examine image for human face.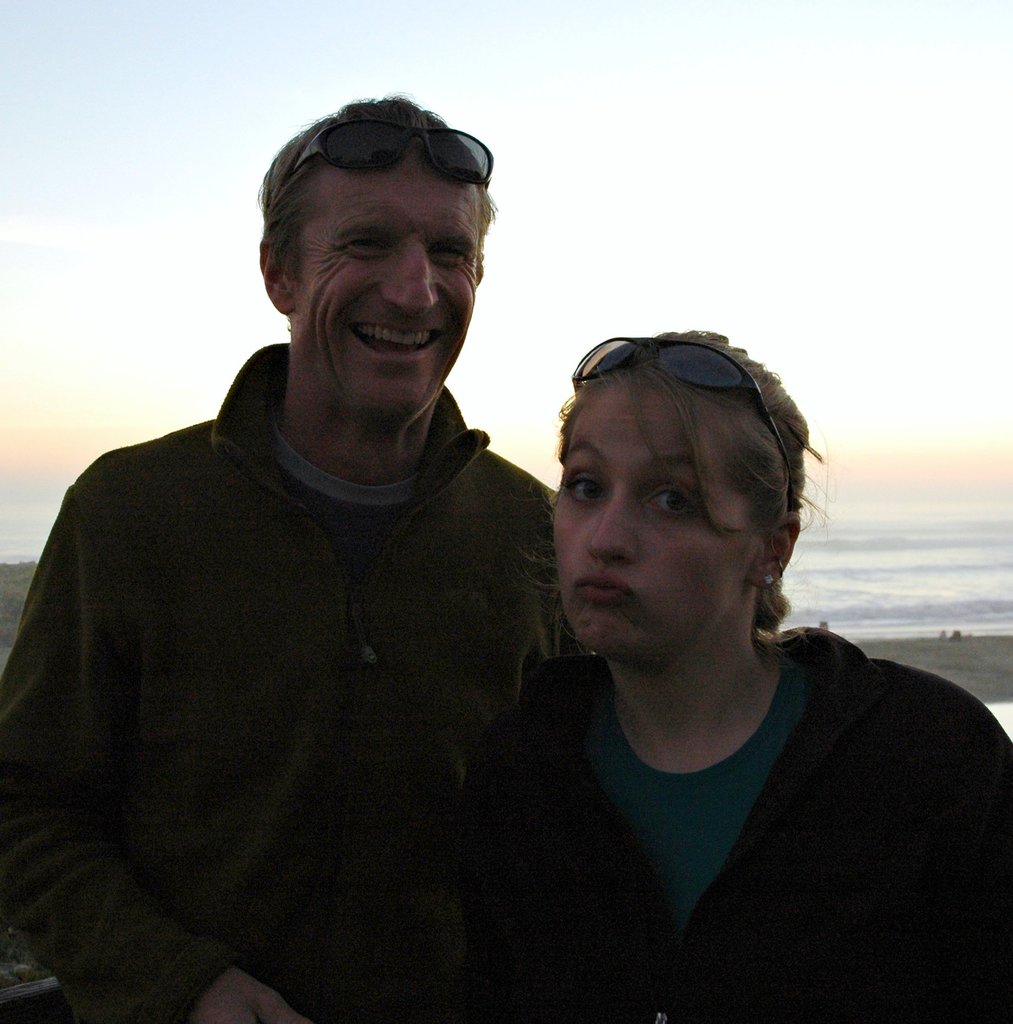
Examination result: detection(290, 143, 477, 421).
